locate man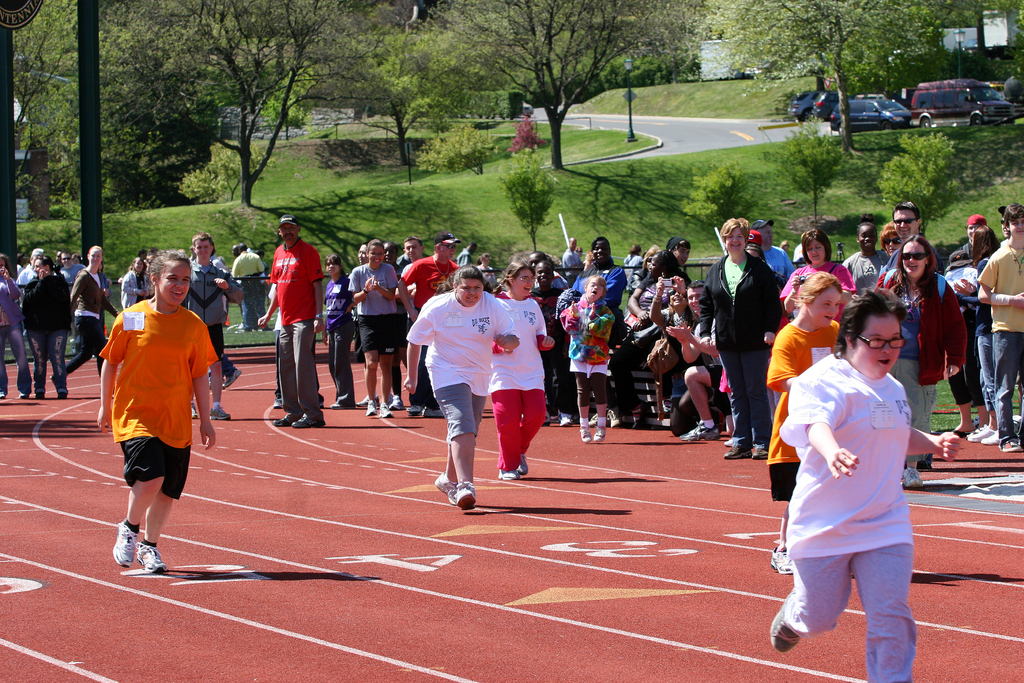
crop(399, 231, 434, 374)
